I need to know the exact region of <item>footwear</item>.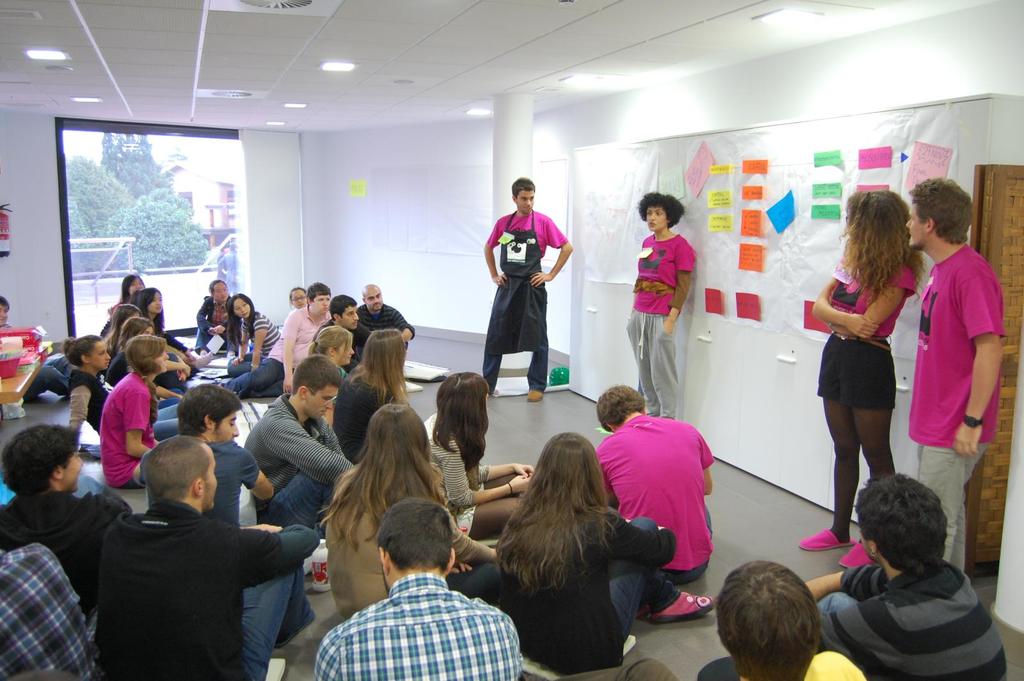
Region: [526, 388, 545, 405].
